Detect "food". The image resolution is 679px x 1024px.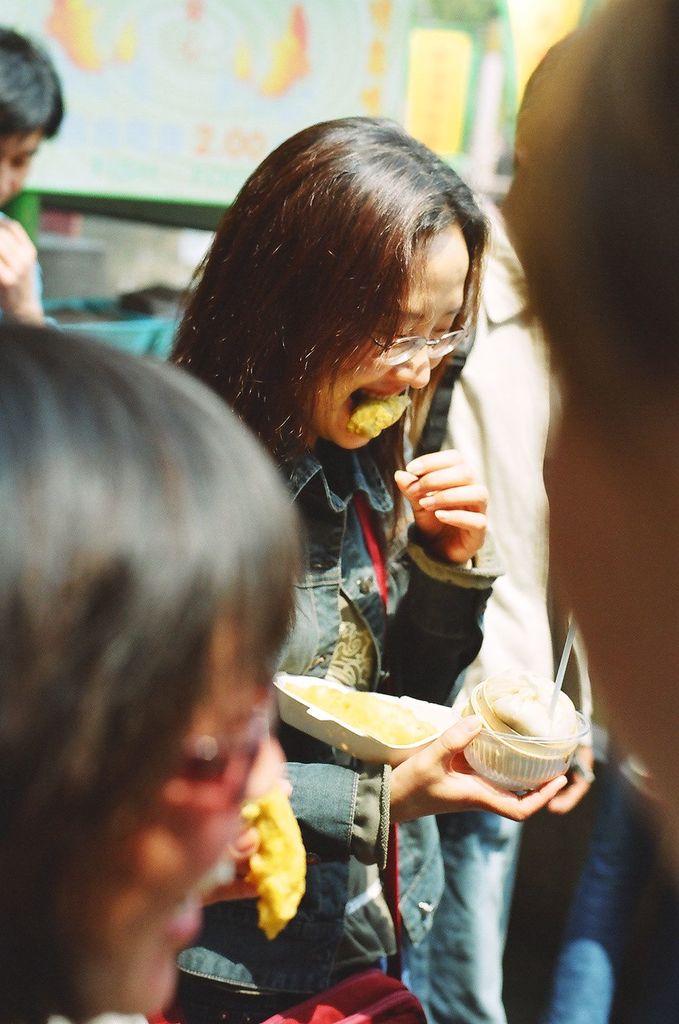
467, 666, 584, 796.
